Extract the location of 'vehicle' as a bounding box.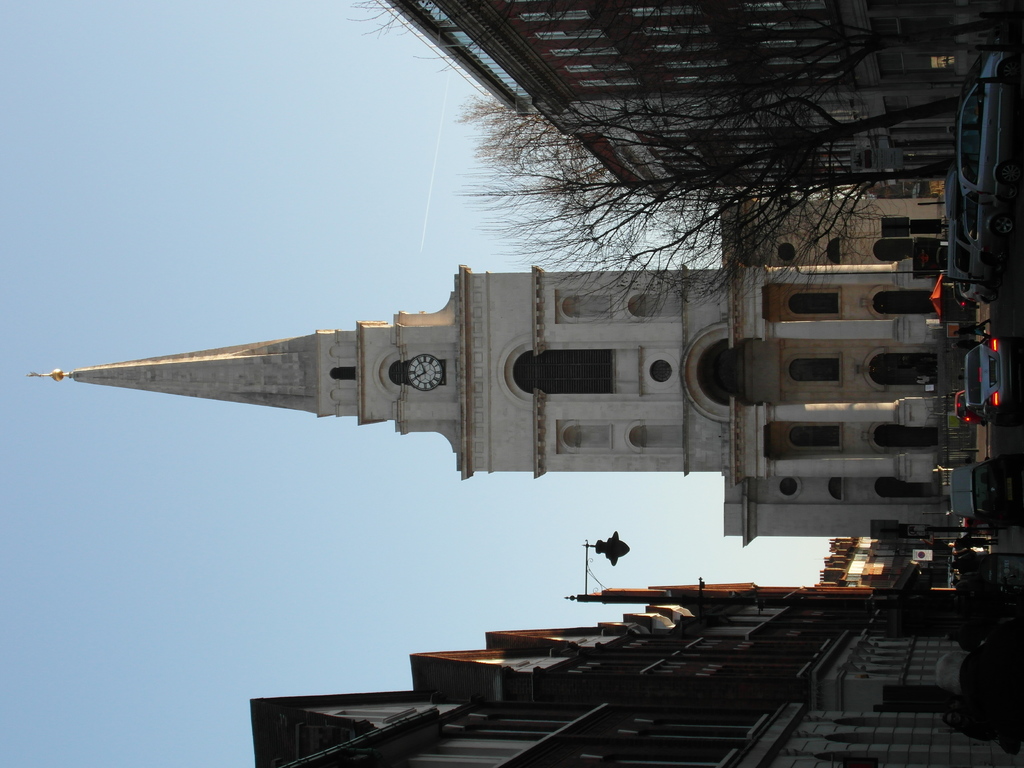
(949, 455, 976, 524).
